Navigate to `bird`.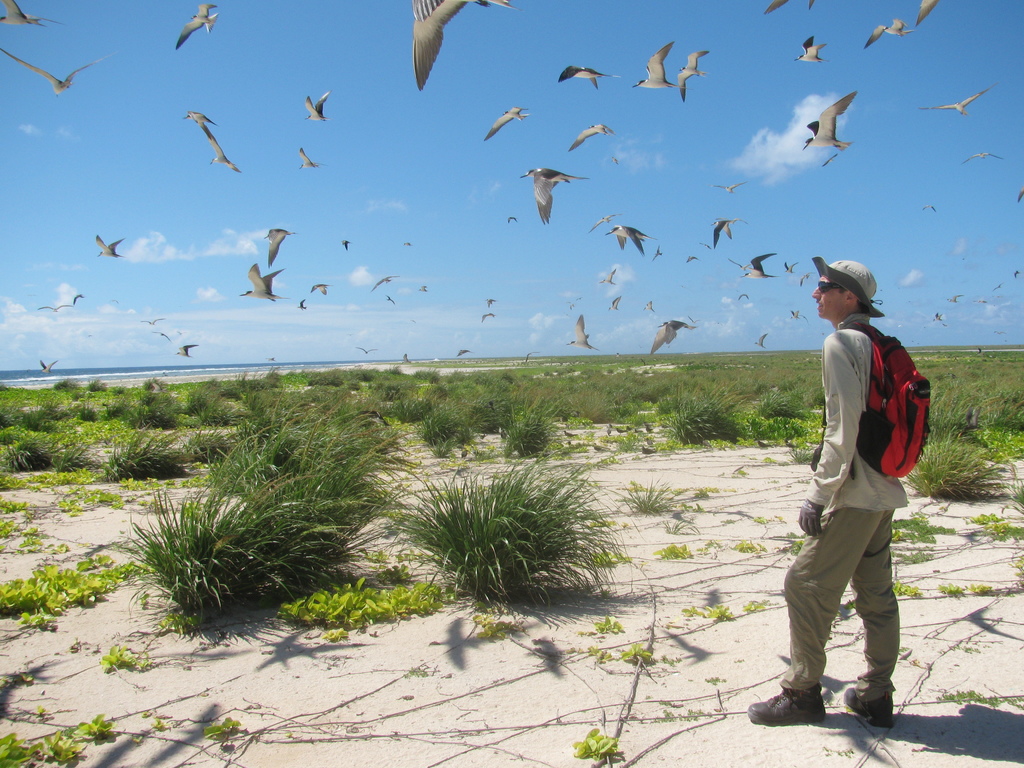
Navigation target: x1=641 y1=300 x2=653 y2=318.
